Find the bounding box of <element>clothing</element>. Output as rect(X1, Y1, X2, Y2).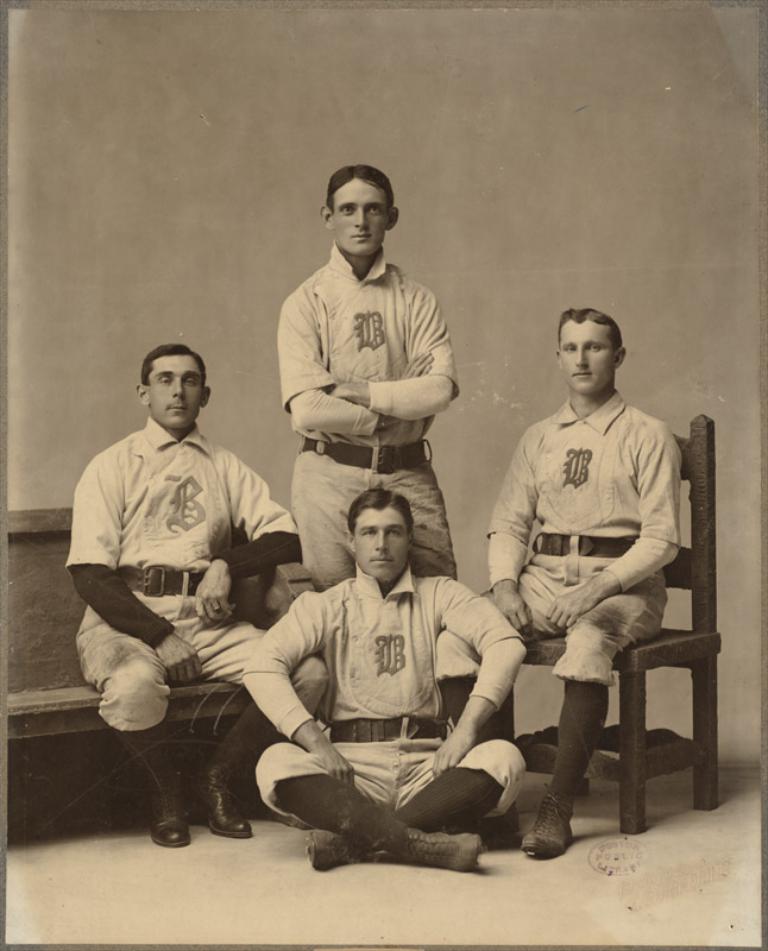
rect(65, 417, 282, 808).
